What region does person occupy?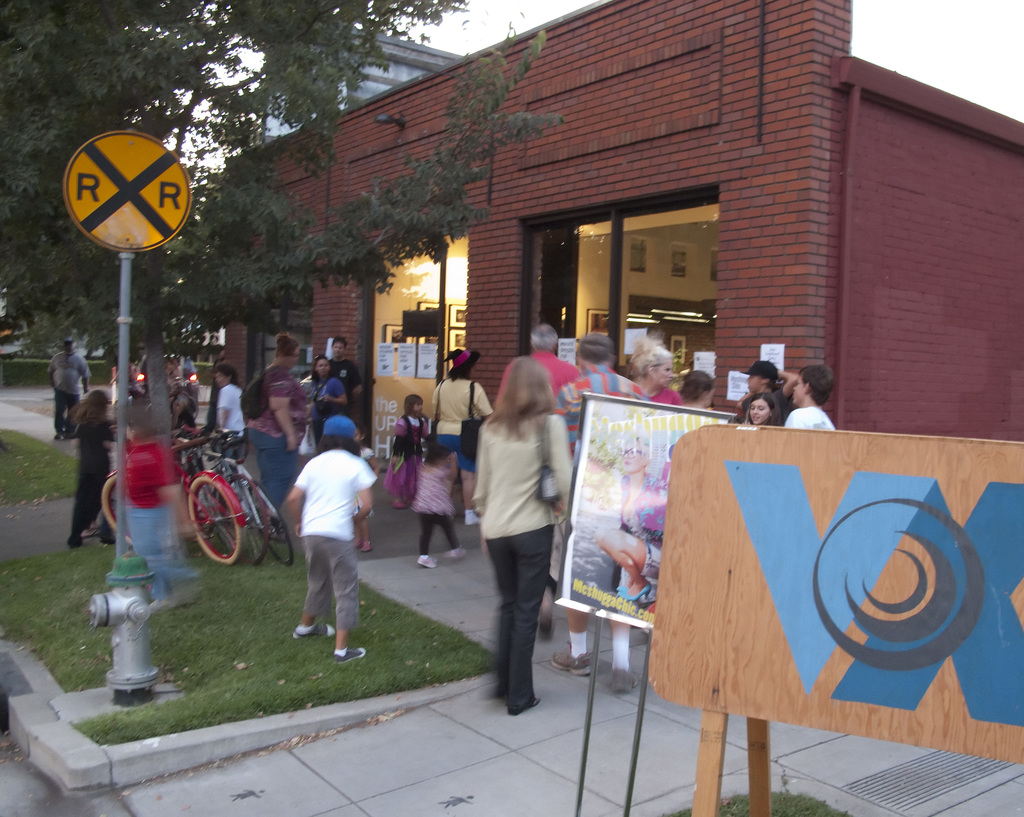
bbox=(210, 366, 234, 459).
